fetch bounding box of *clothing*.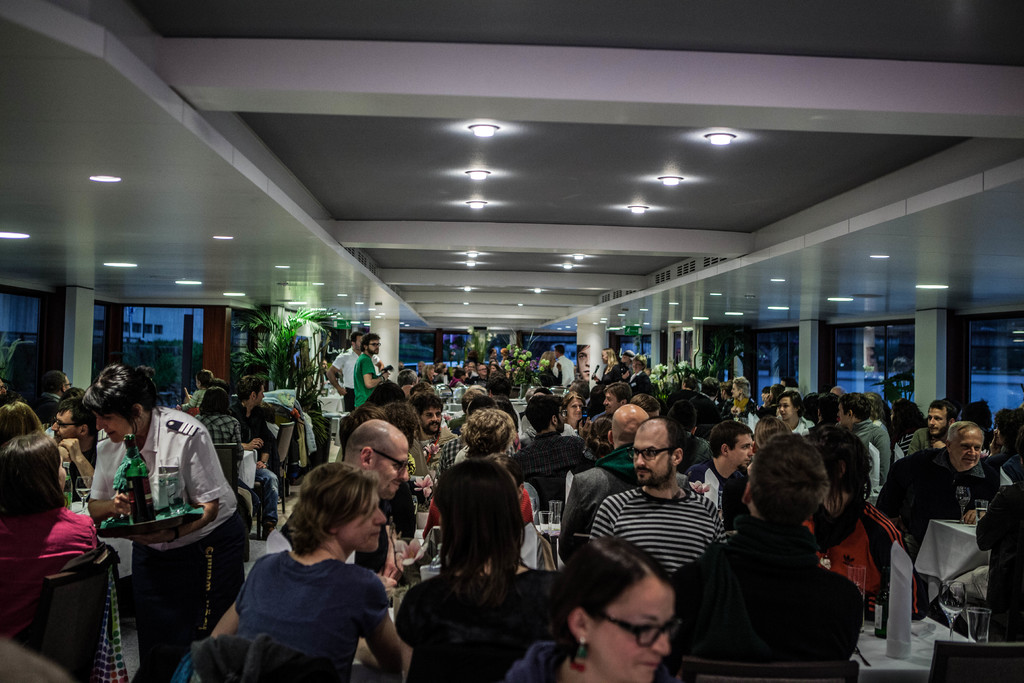
Bbox: [193, 413, 244, 473].
